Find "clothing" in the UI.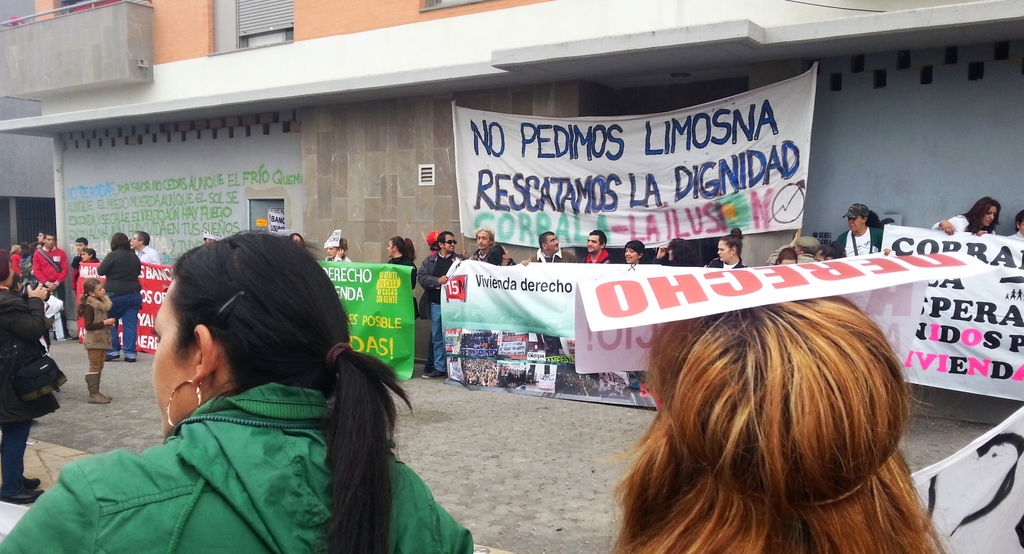
UI element at crop(377, 256, 418, 318).
